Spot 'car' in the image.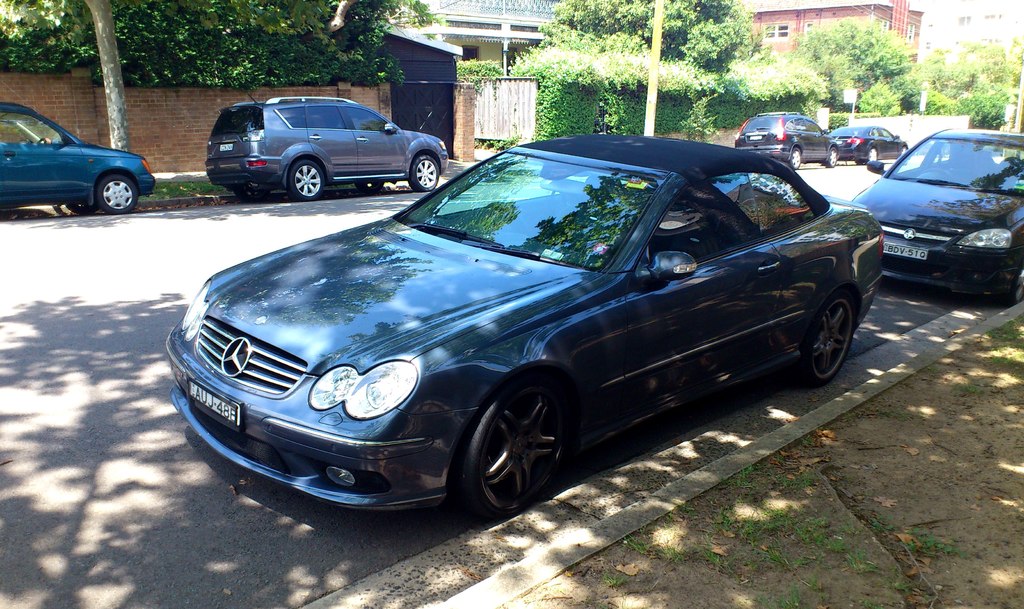
'car' found at x1=735, y1=110, x2=852, y2=173.
